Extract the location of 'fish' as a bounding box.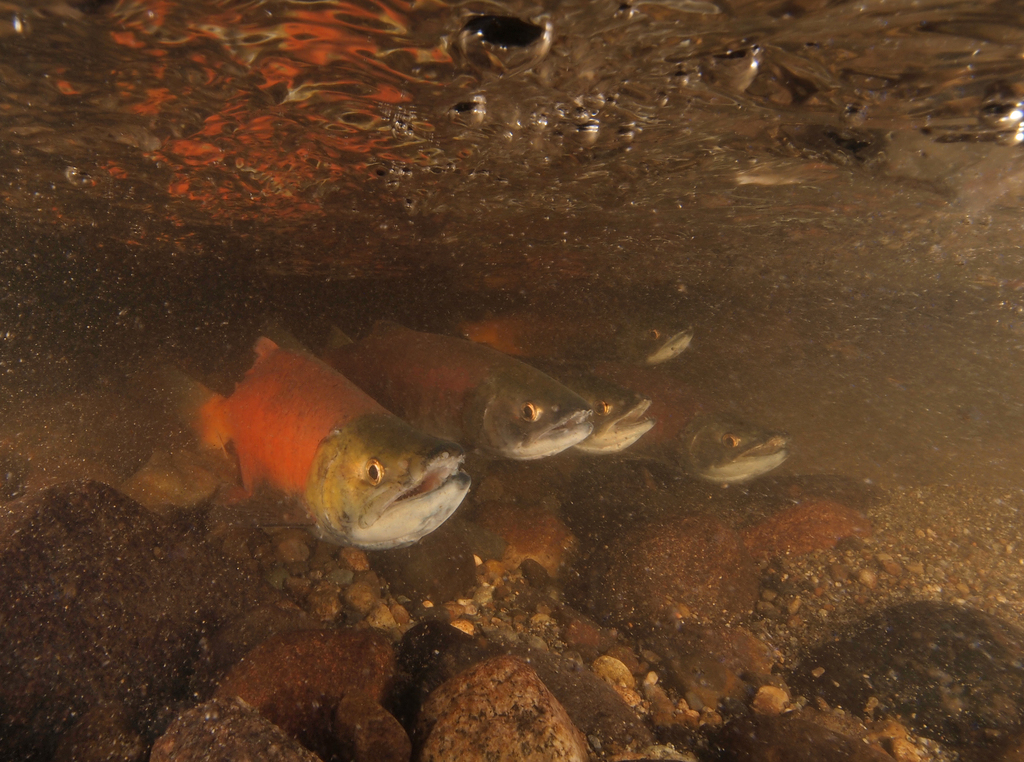
639/323/698/374.
